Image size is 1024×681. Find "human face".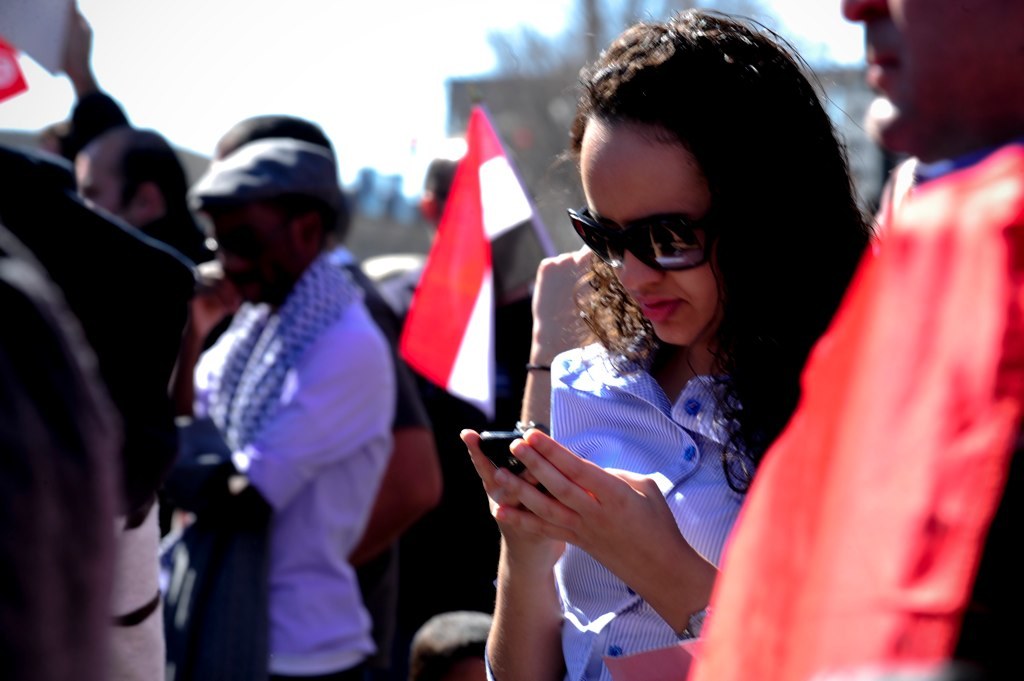
[207,201,299,303].
